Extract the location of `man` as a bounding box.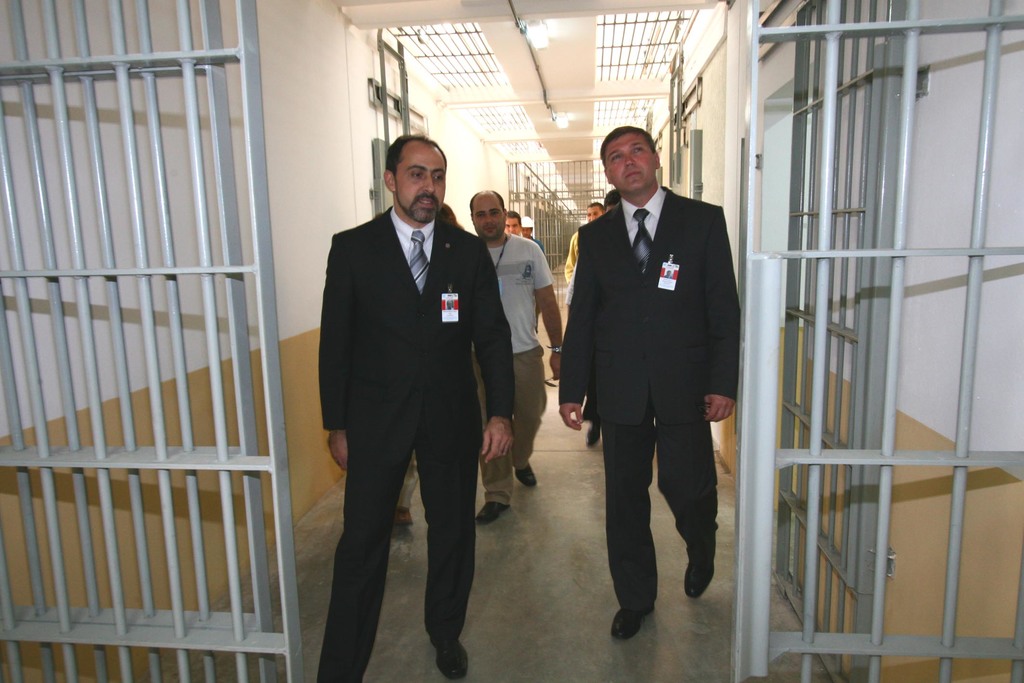
crop(475, 190, 564, 525).
